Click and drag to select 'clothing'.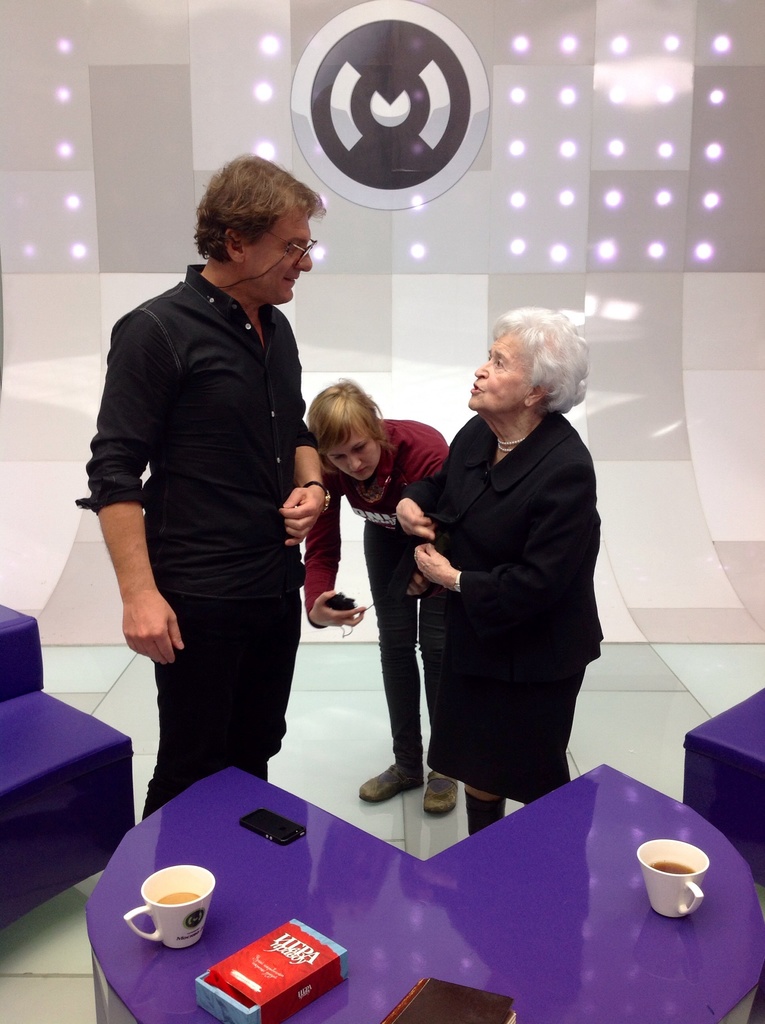
Selection: l=301, t=418, r=455, b=767.
